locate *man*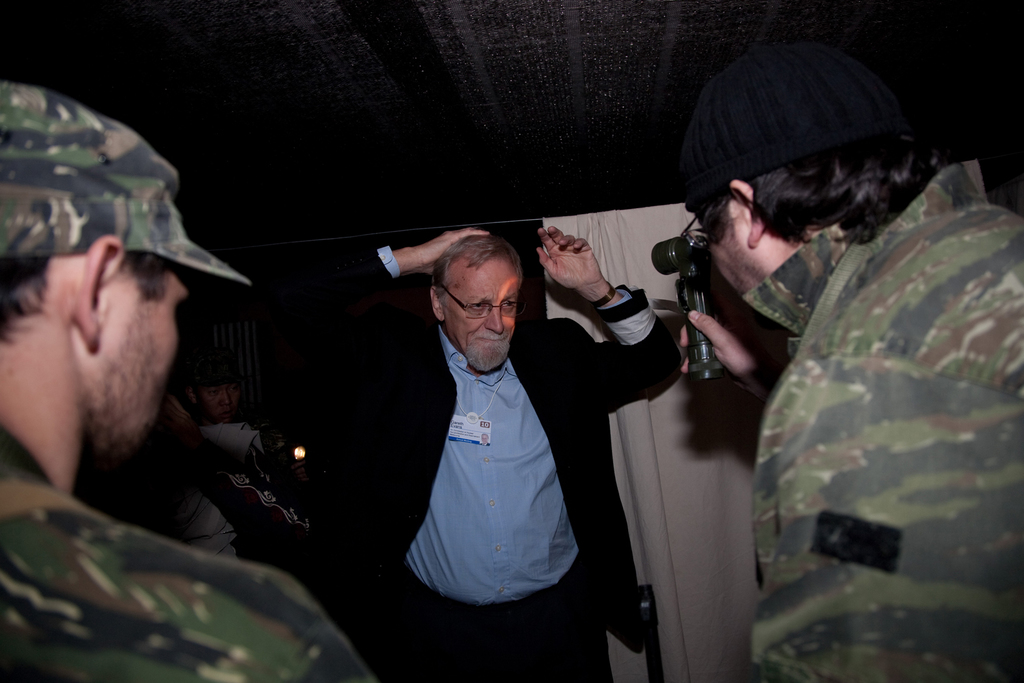
(0, 79, 376, 682)
